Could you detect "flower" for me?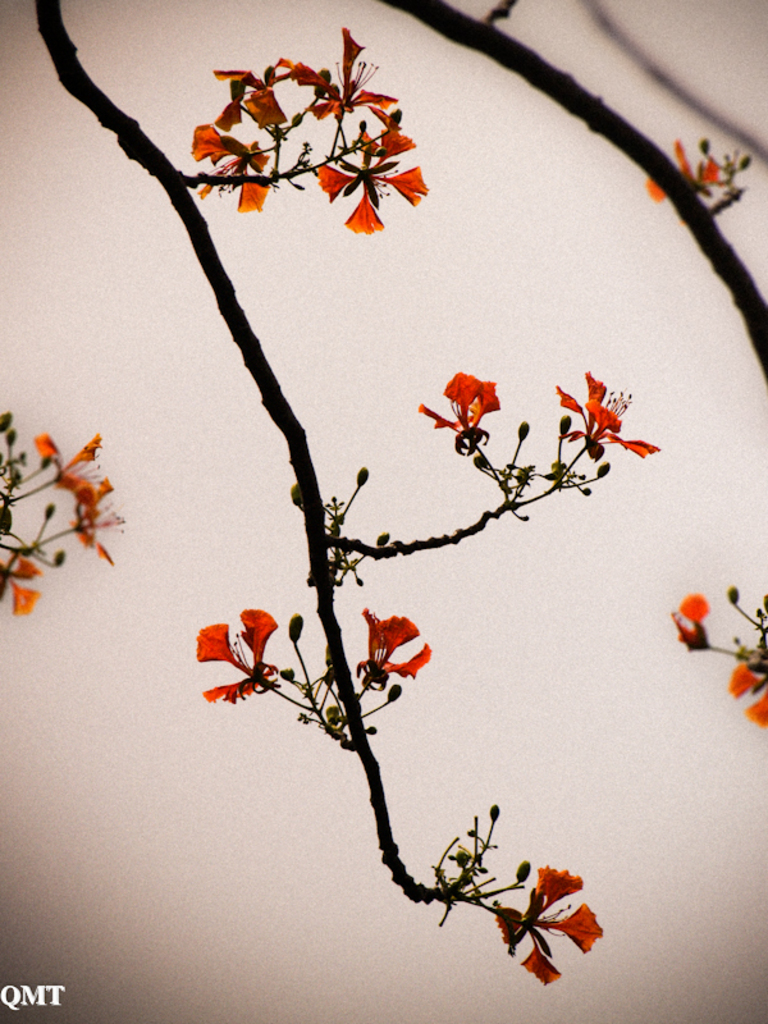
Detection result: {"x1": 488, "y1": 867, "x2": 602, "y2": 983}.
